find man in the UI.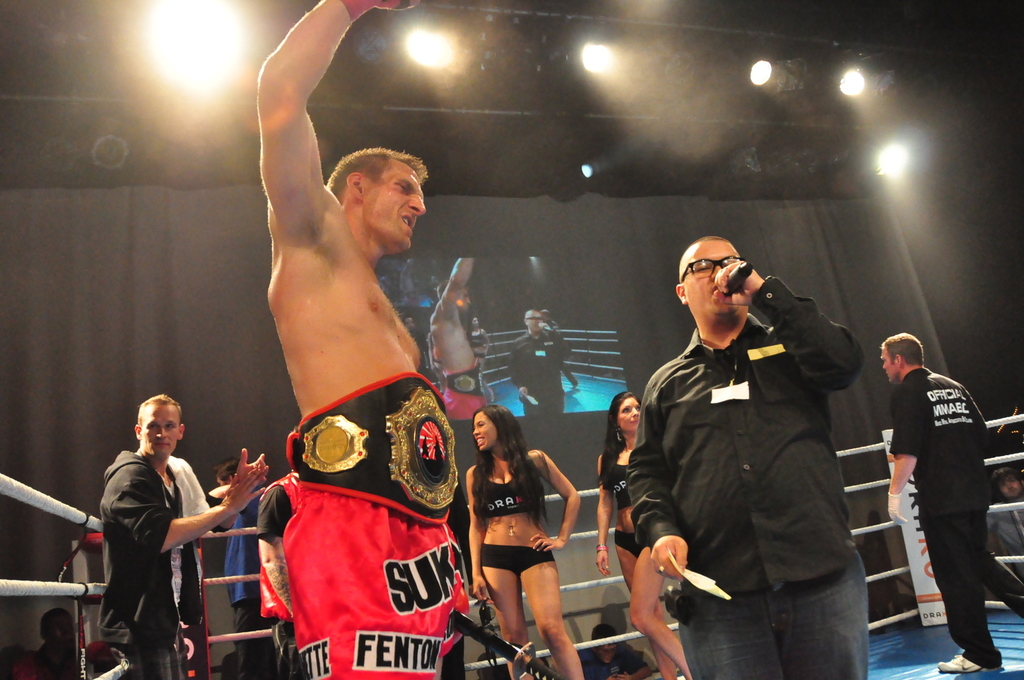
UI element at [507, 306, 573, 417].
